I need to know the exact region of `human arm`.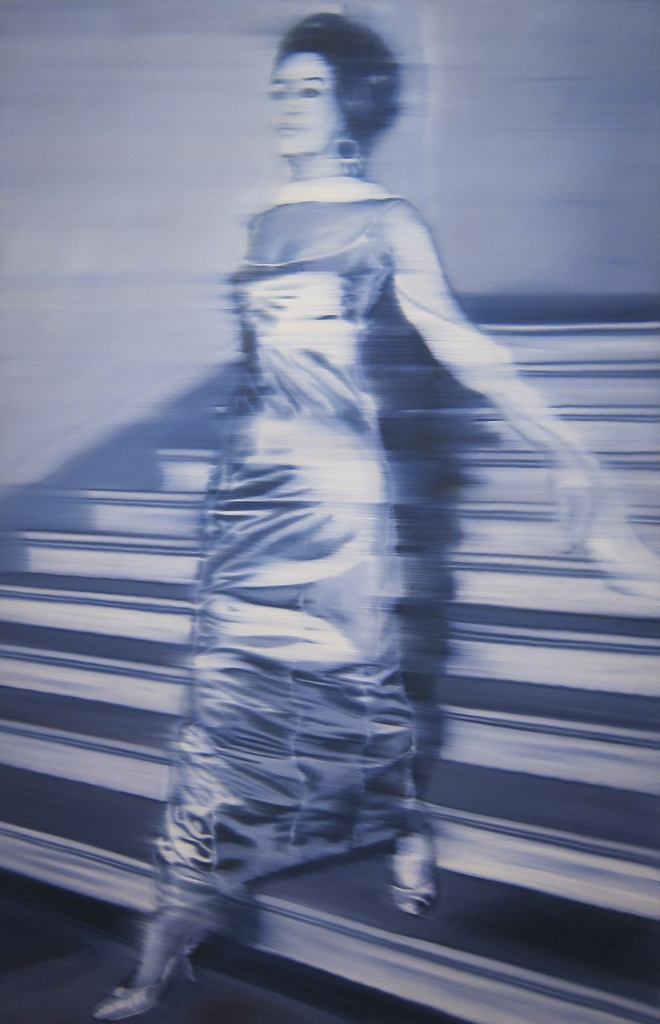
Region: 364:200:604:555.
